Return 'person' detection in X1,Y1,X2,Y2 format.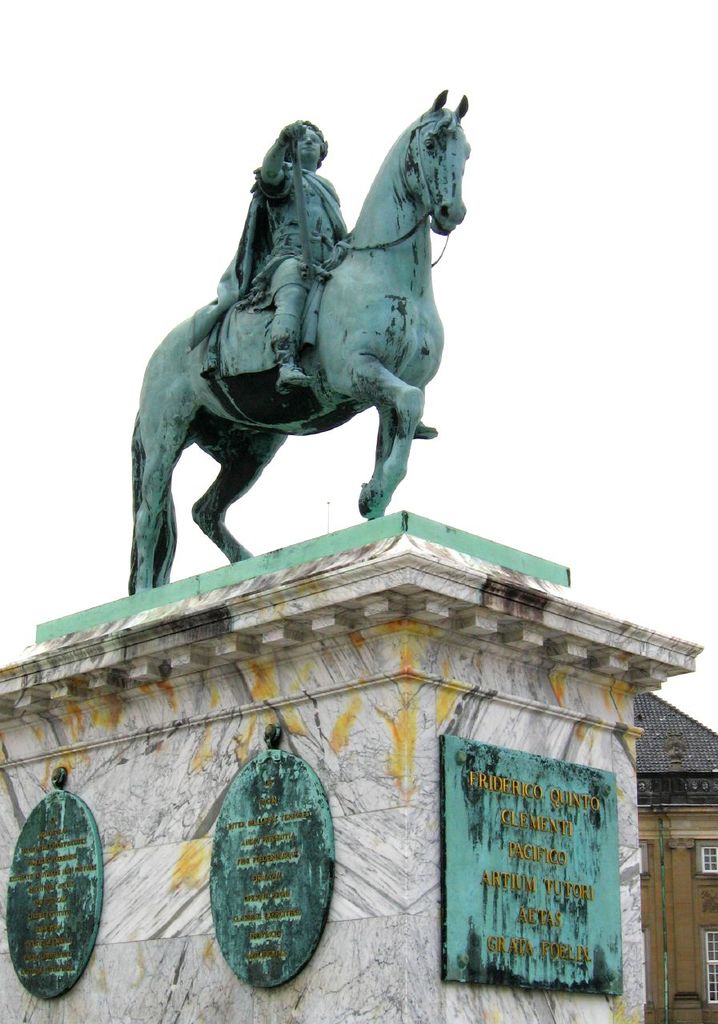
253,122,343,392.
